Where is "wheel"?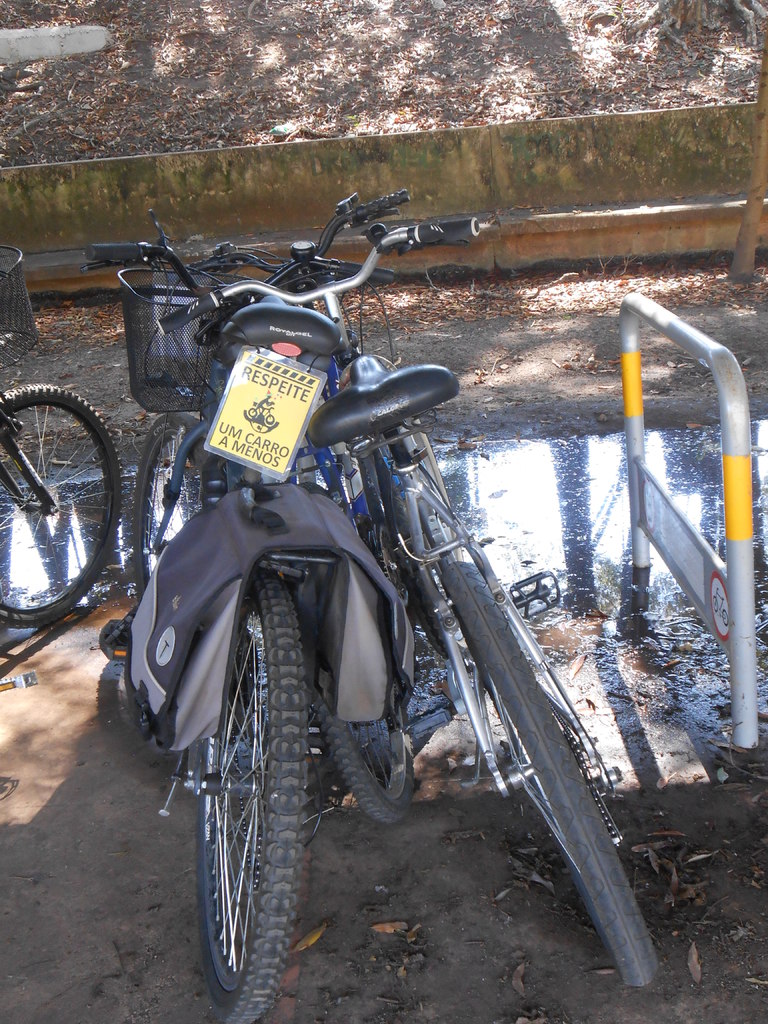
box(442, 557, 658, 988).
